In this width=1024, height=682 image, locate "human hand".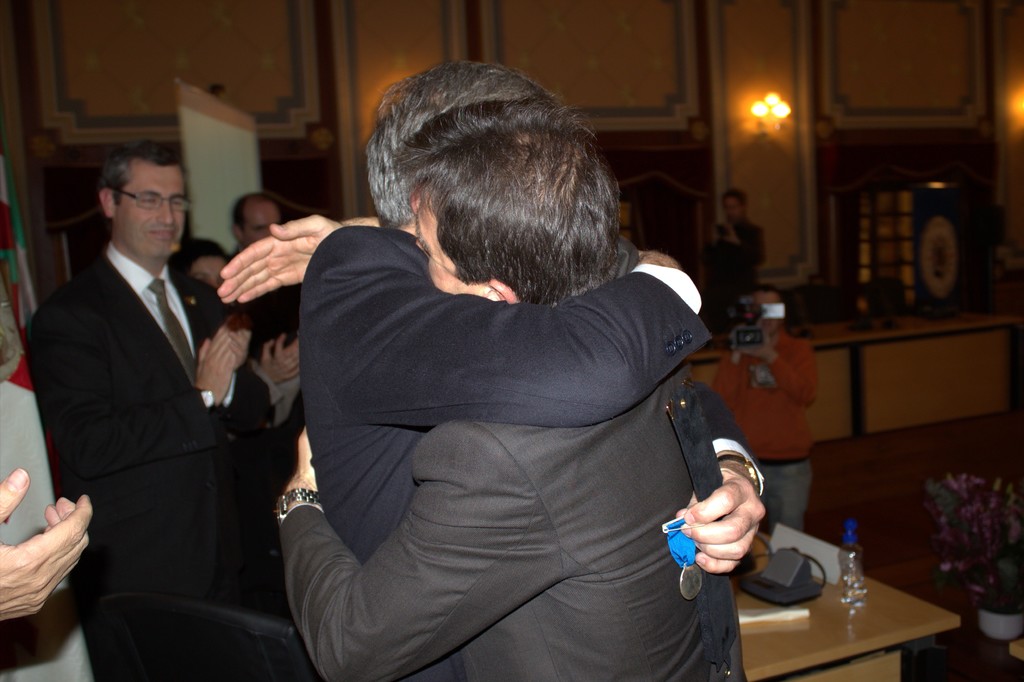
Bounding box: crop(0, 467, 96, 622).
